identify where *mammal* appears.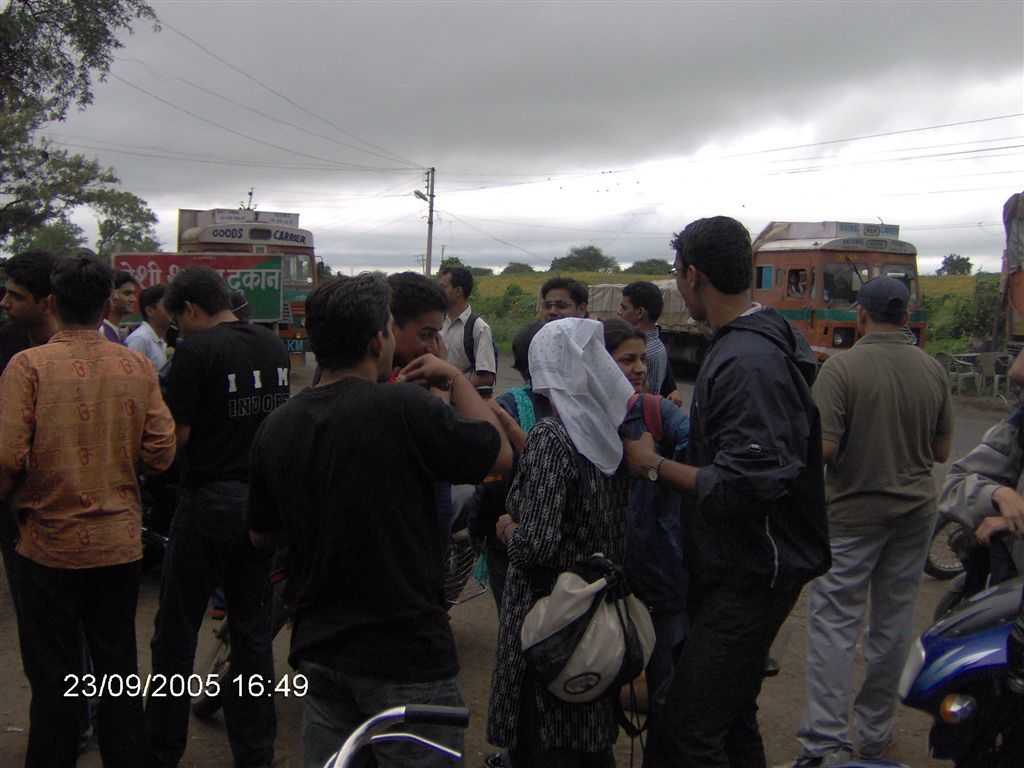
Appears at 395 270 447 393.
